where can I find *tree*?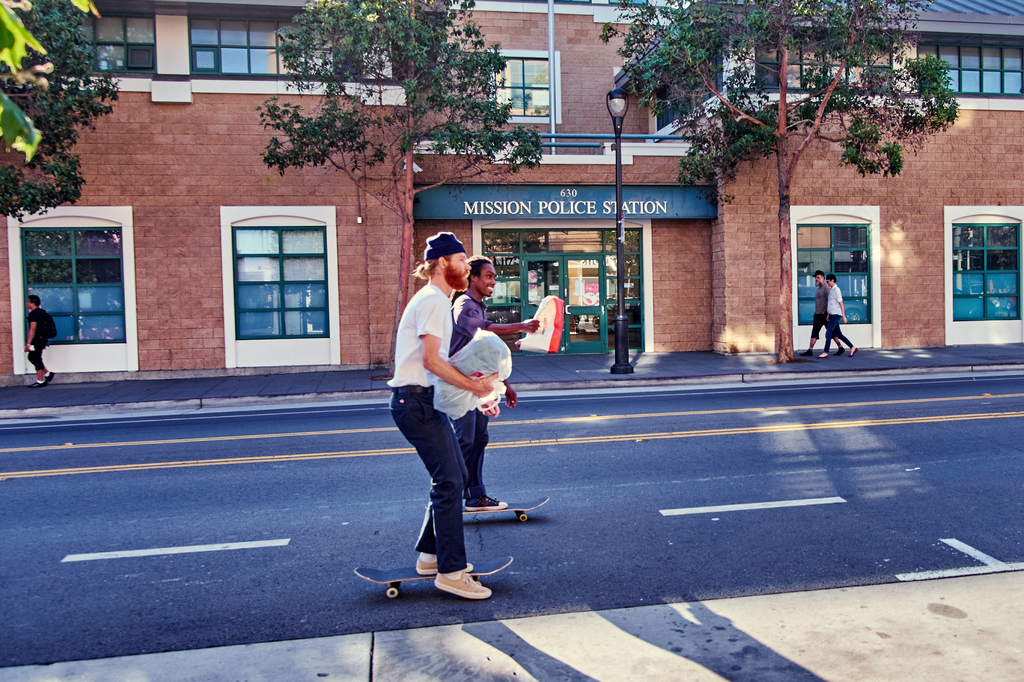
You can find it at x1=583, y1=5, x2=961, y2=337.
